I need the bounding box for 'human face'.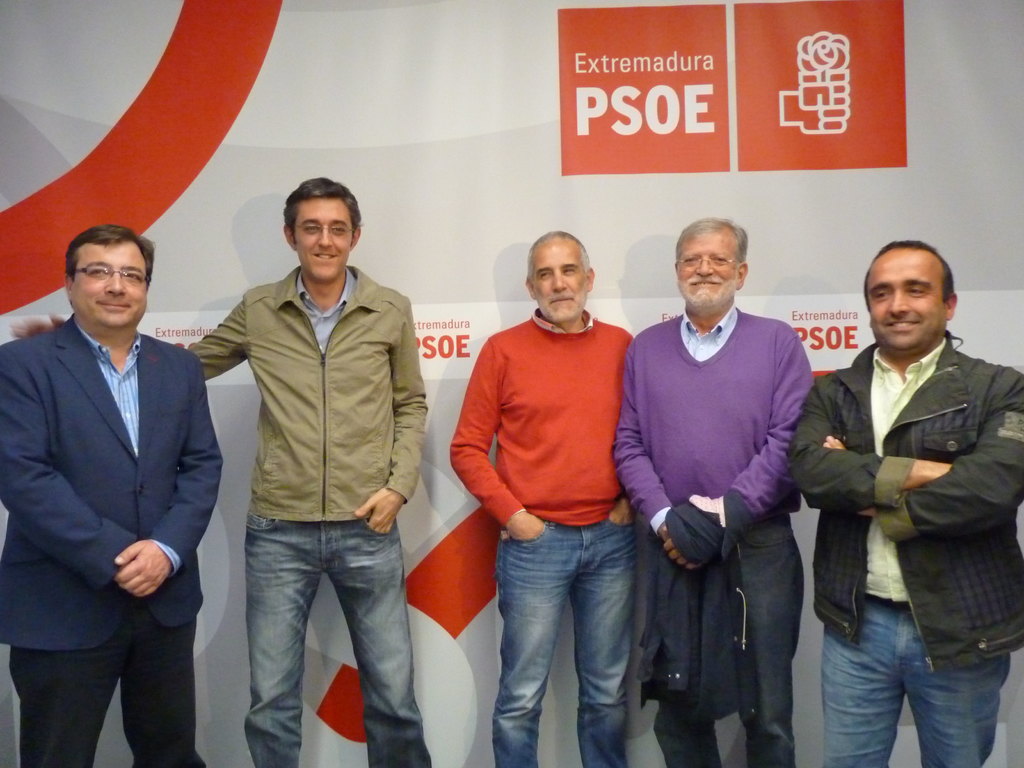
Here it is: box=[678, 232, 737, 314].
